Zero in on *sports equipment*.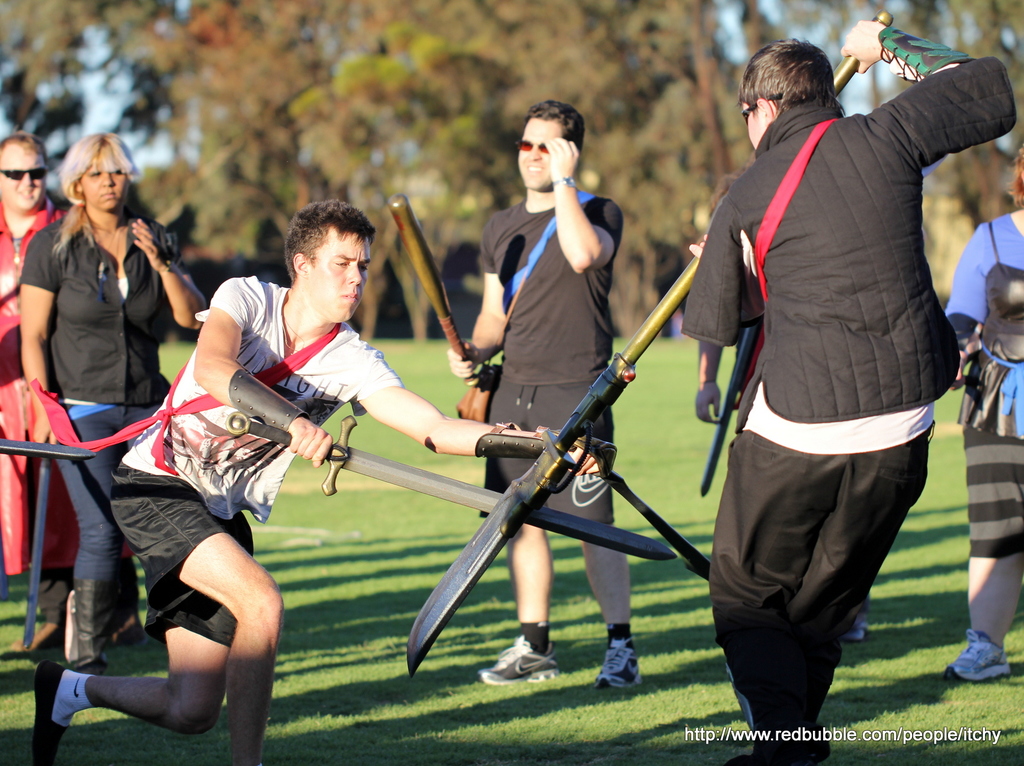
Zeroed in: [left=390, top=193, right=482, bottom=387].
